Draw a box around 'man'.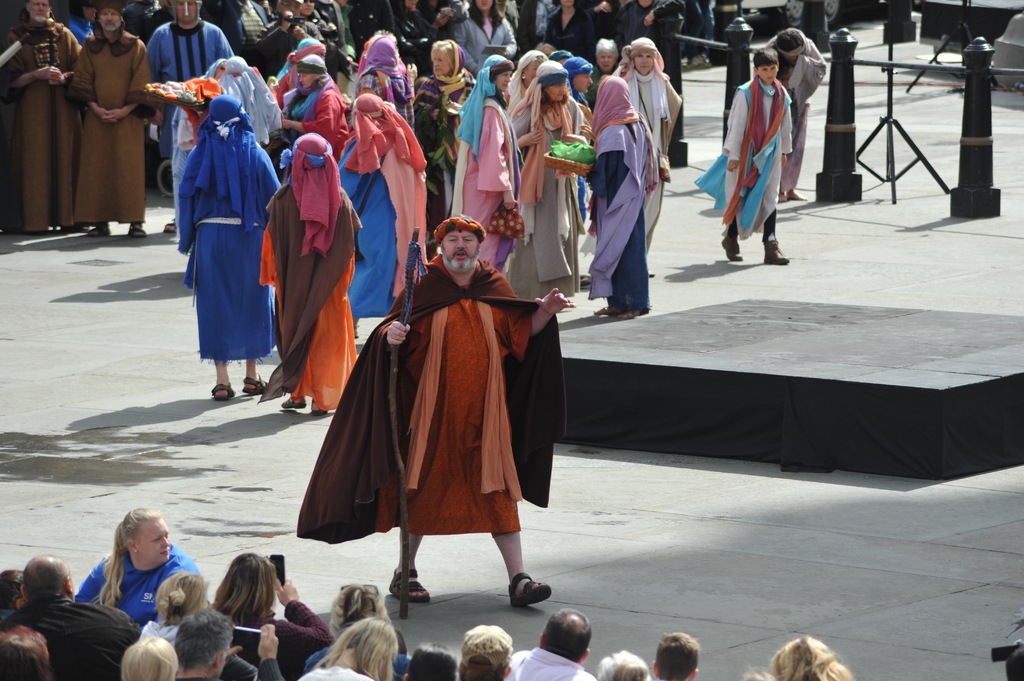
l=765, t=26, r=827, b=204.
